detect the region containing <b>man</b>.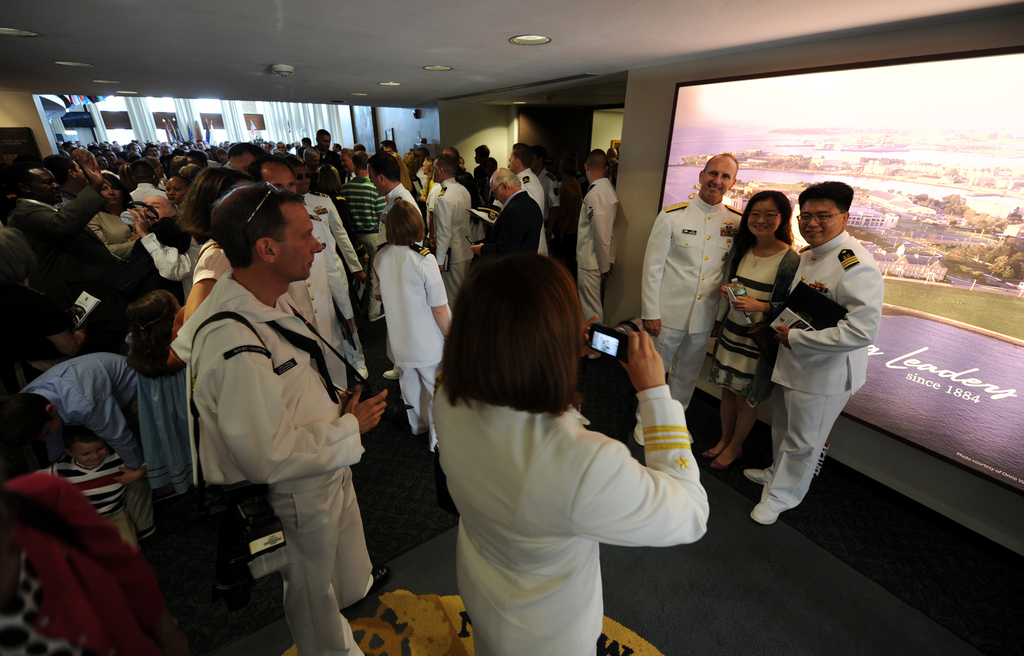
Rect(155, 161, 381, 651).
